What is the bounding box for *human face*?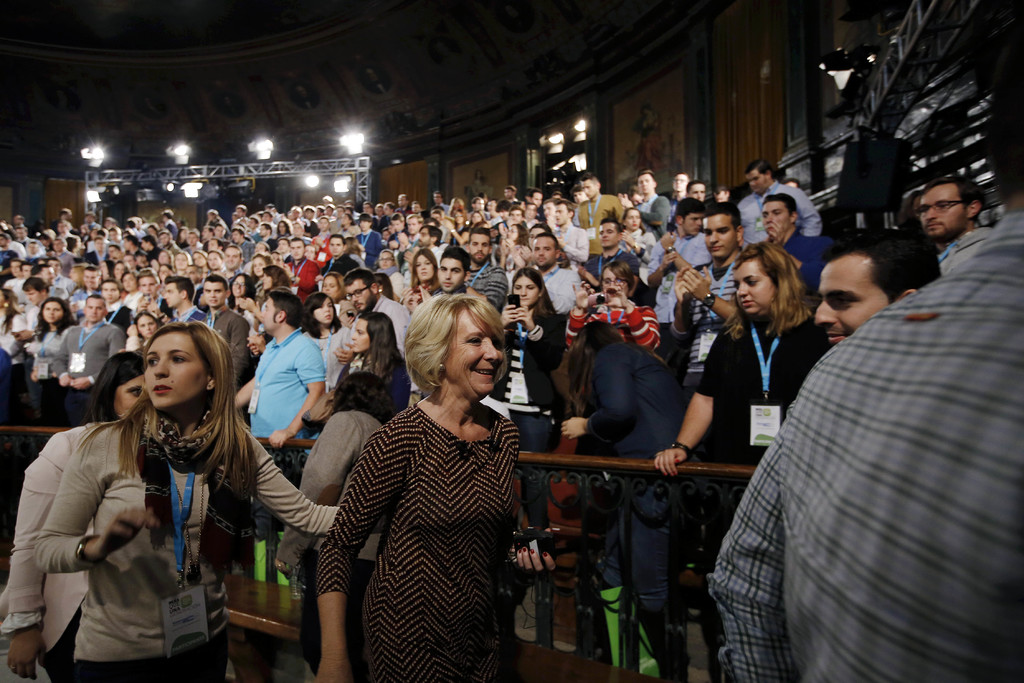
box(261, 211, 271, 220).
